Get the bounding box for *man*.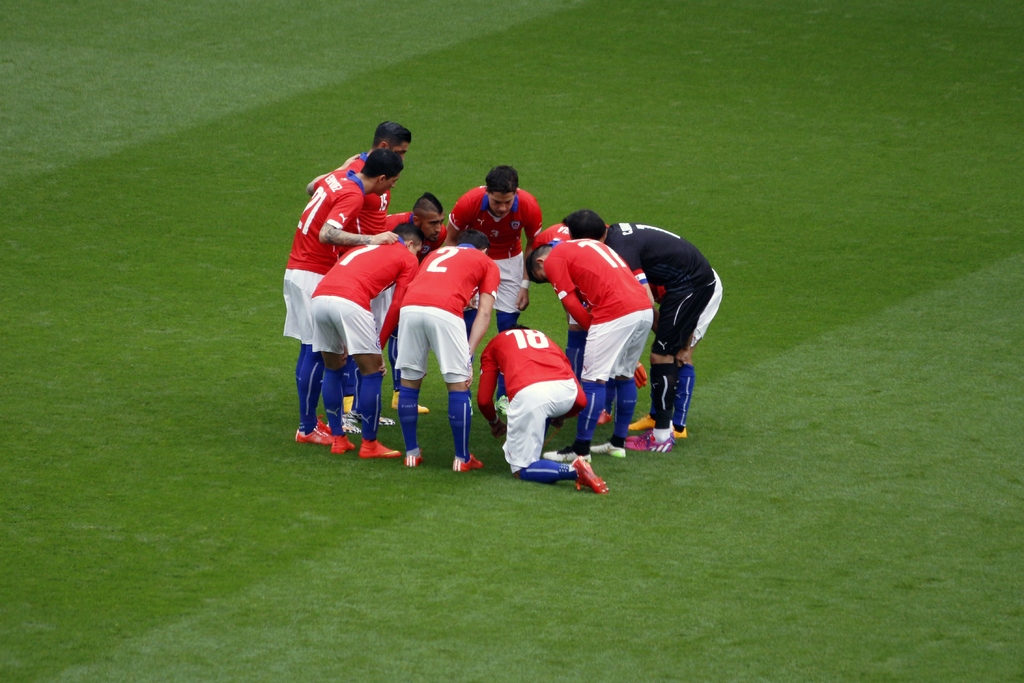
<bbox>475, 324, 611, 498</bbox>.
